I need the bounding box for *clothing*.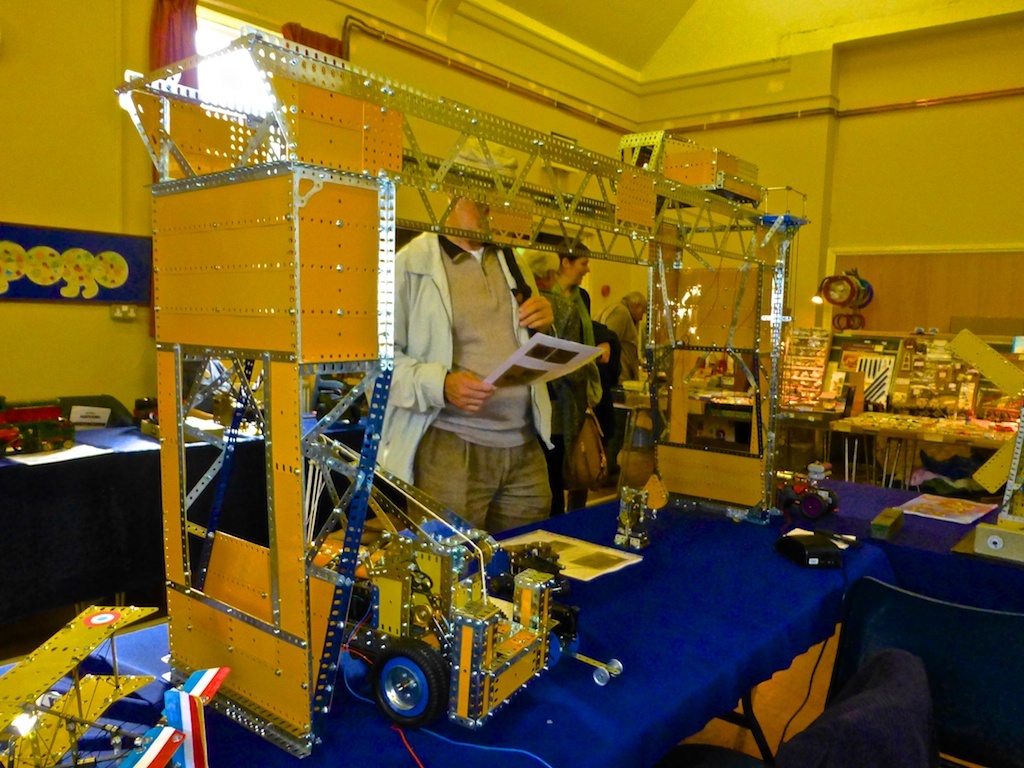
Here it is: 540, 270, 606, 471.
